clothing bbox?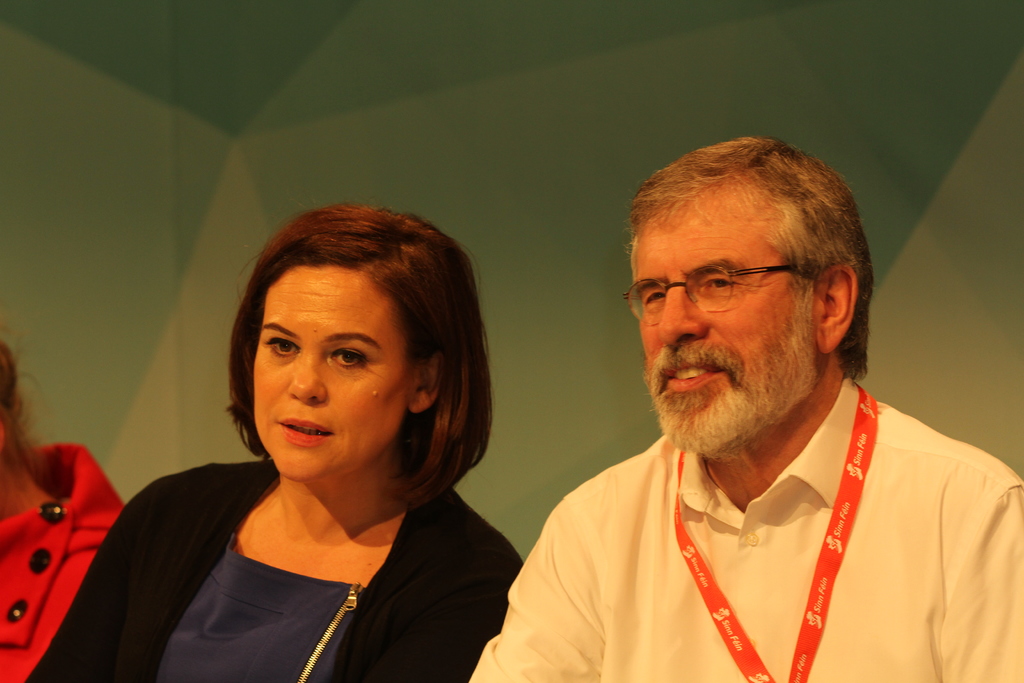
Rect(513, 383, 1018, 680)
